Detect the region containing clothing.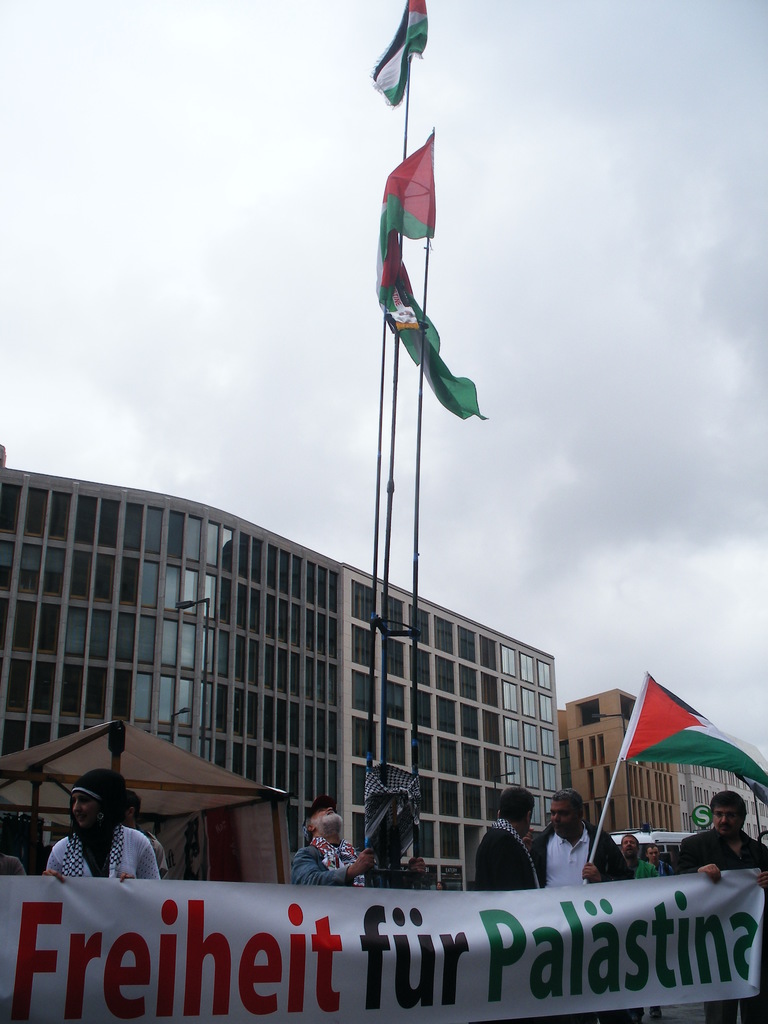
[left=45, top=820, right=164, bottom=886].
